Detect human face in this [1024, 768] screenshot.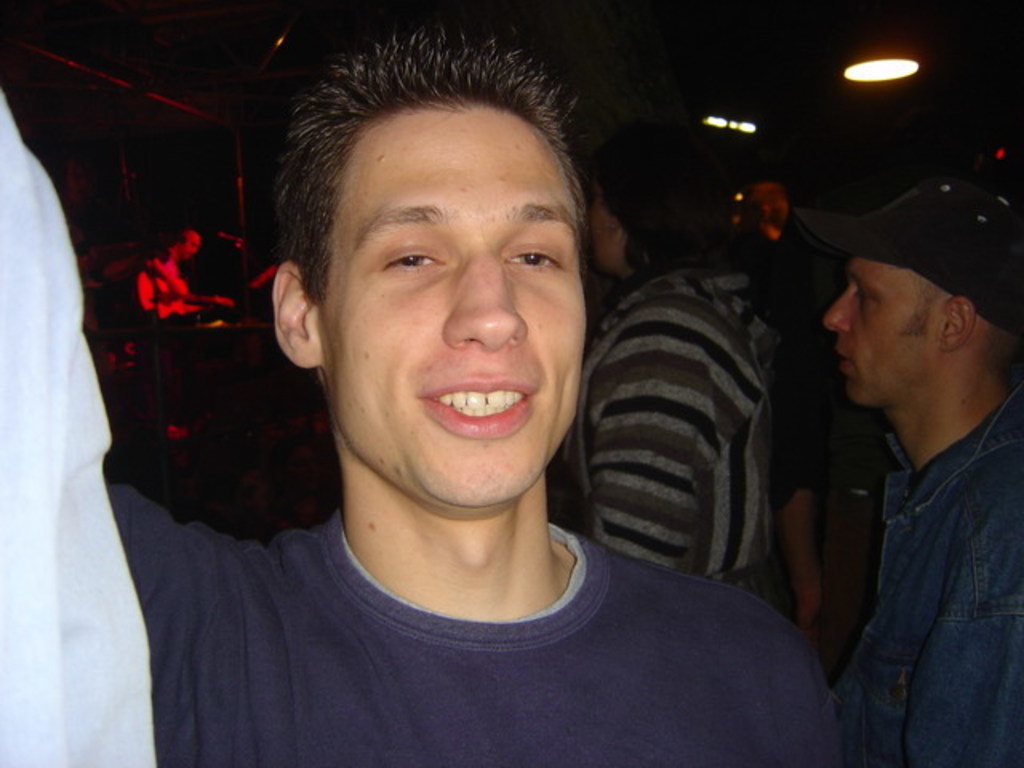
Detection: <box>822,258,944,406</box>.
